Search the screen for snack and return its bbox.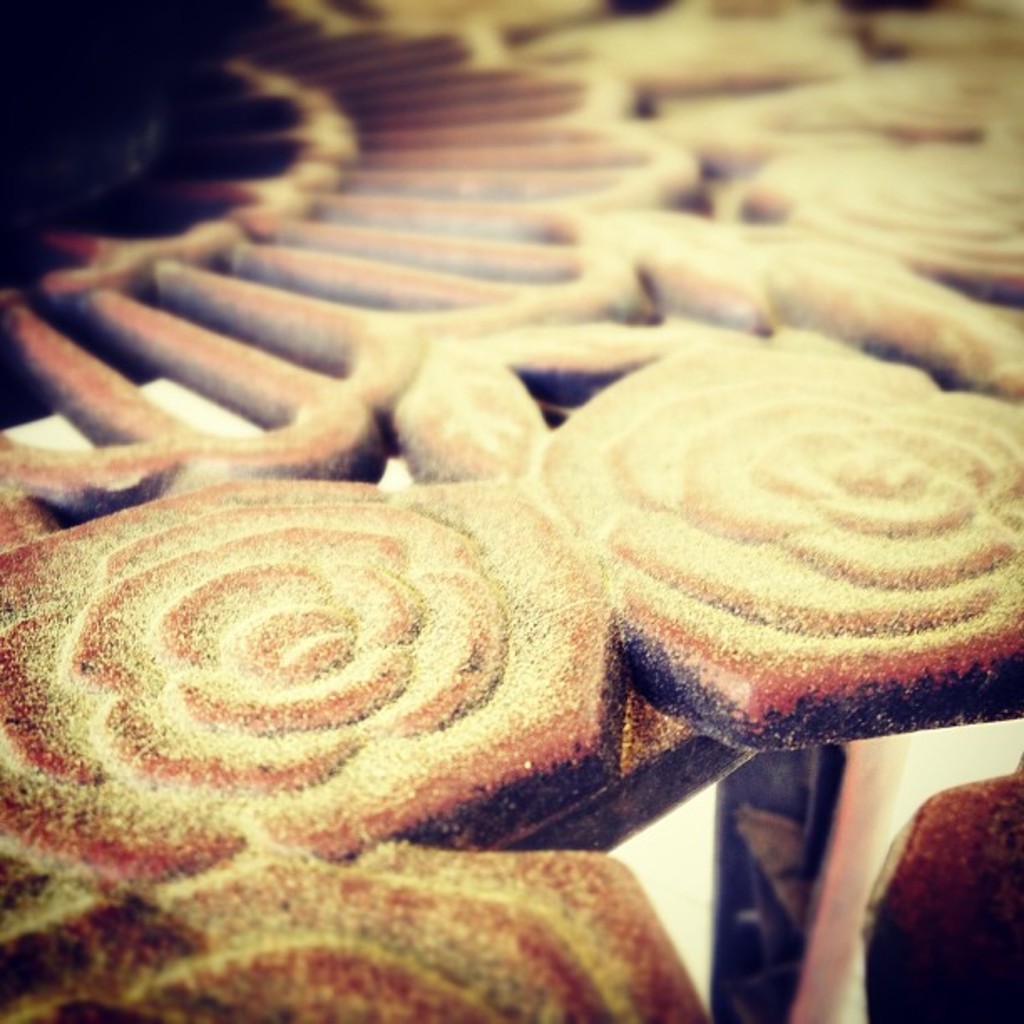
Found: BBox(0, 472, 756, 877).
